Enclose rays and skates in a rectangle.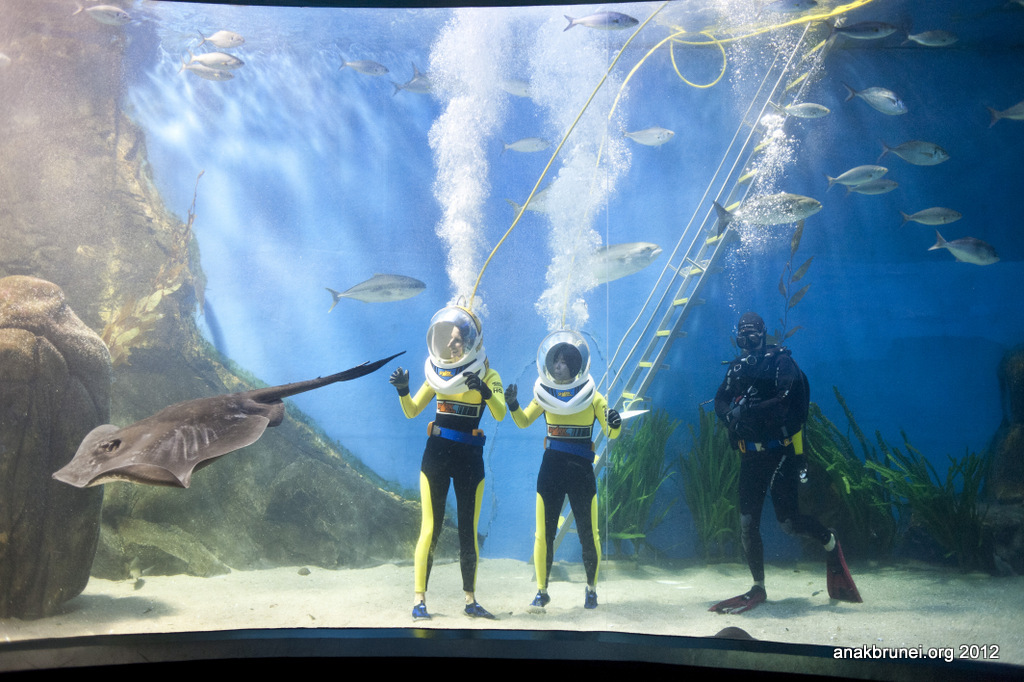
left=50, top=350, right=406, bottom=490.
